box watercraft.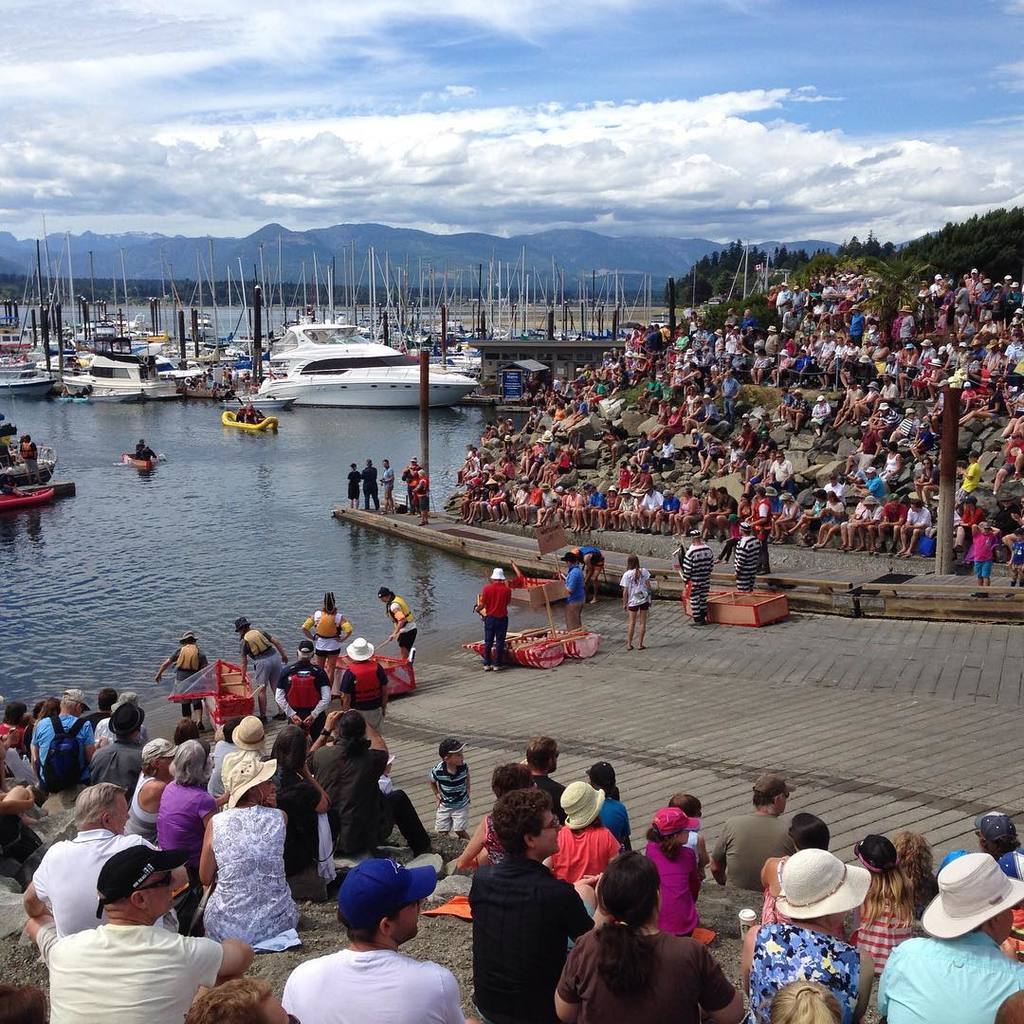
x1=218, y1=328, x2=248, y2=379.
